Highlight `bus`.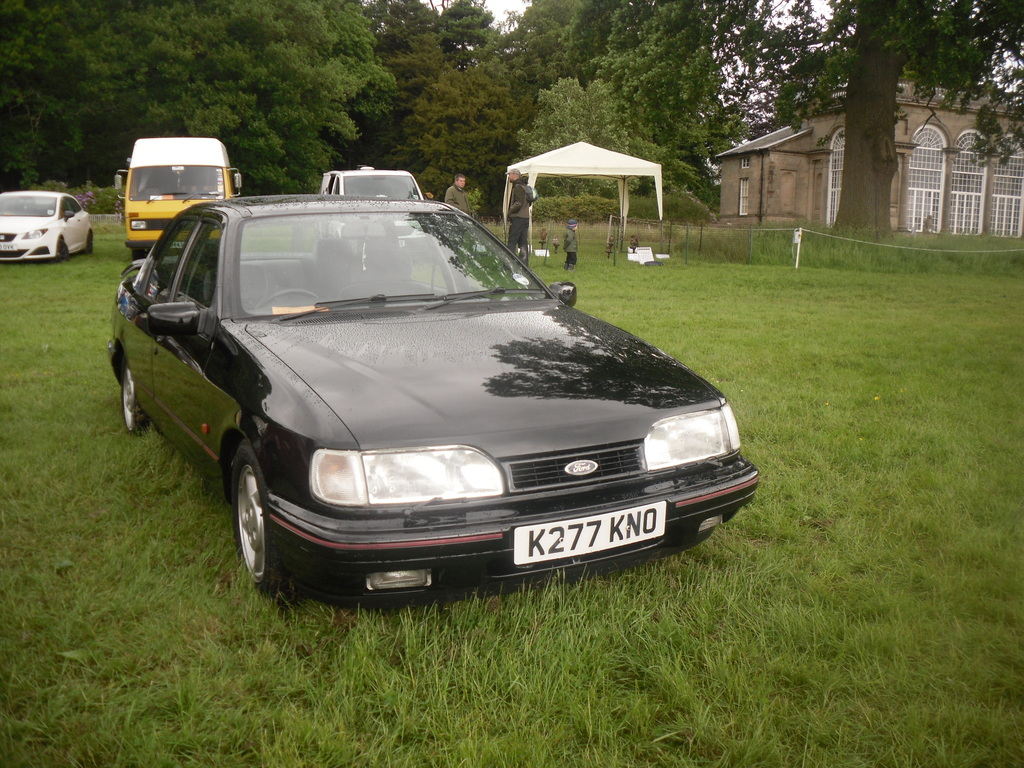
Highlighted region: 111/137/243/254.
